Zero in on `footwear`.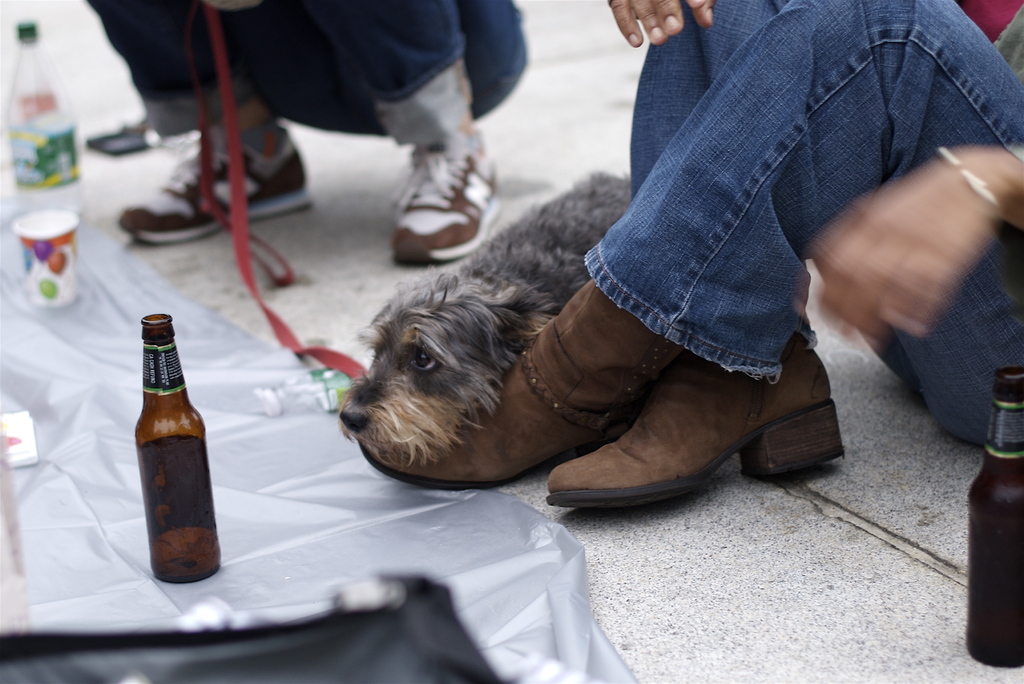
Zeroed in: bbox=(118, 120, 309, 241).
